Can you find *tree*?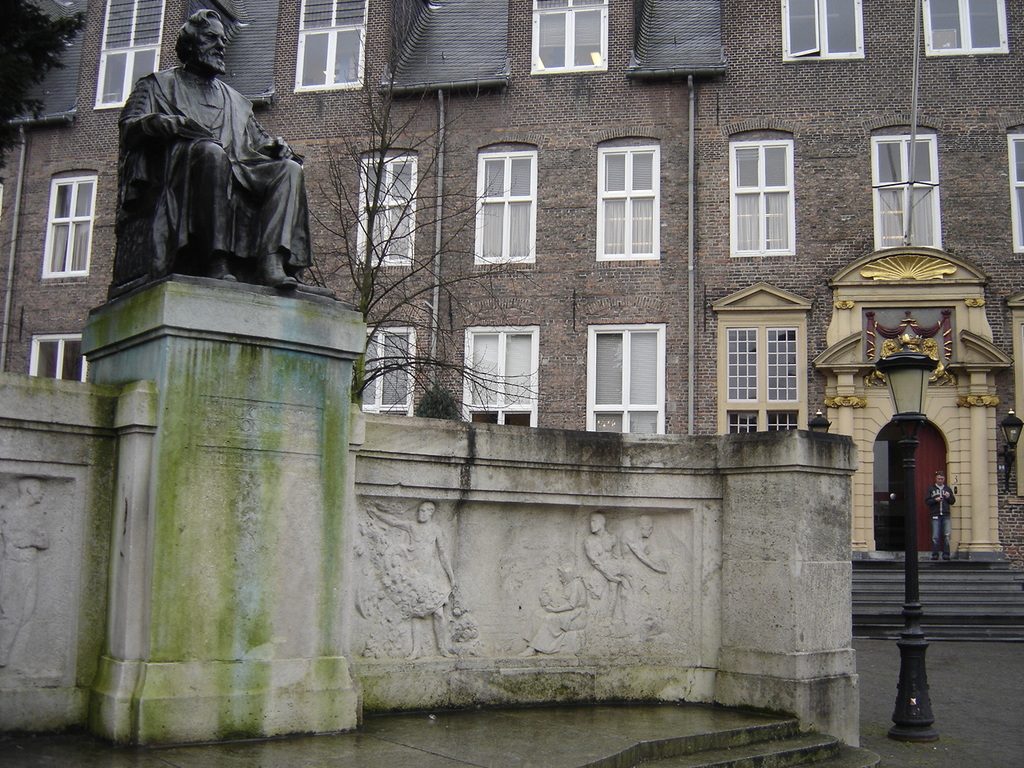
Yes, bounding box: {"x1": 294, "y1": 58, "x2": 546, "y2": 404}.
